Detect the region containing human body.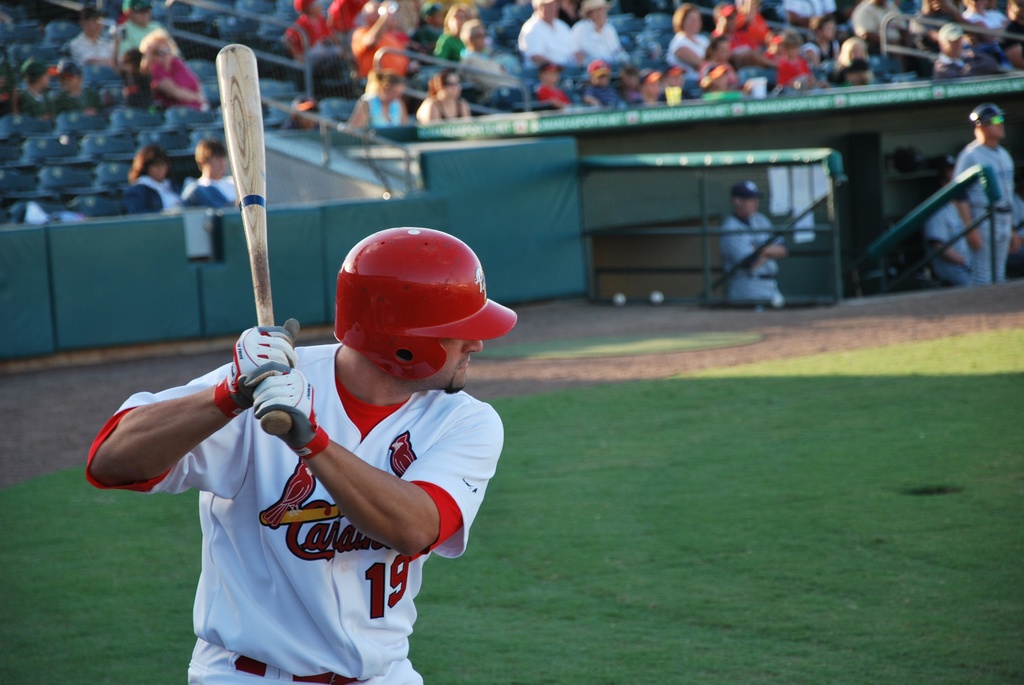
(x1=955, y1=101, x2=1016, y2=283).
